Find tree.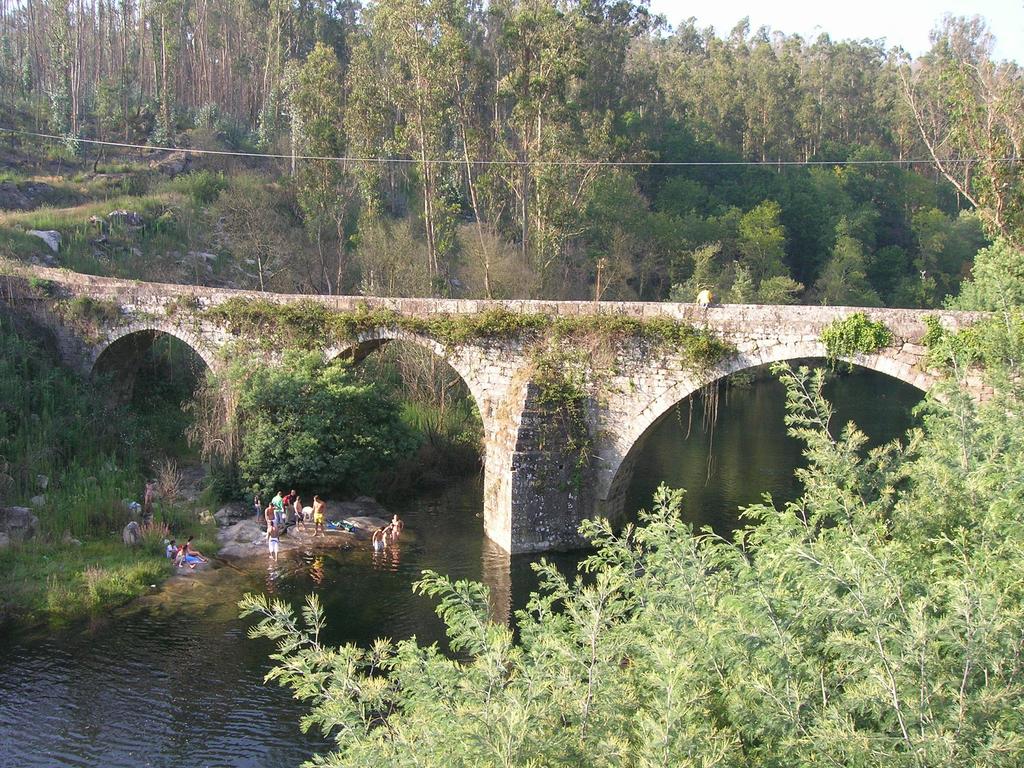
select_region(234, 234, 1023, 767).
